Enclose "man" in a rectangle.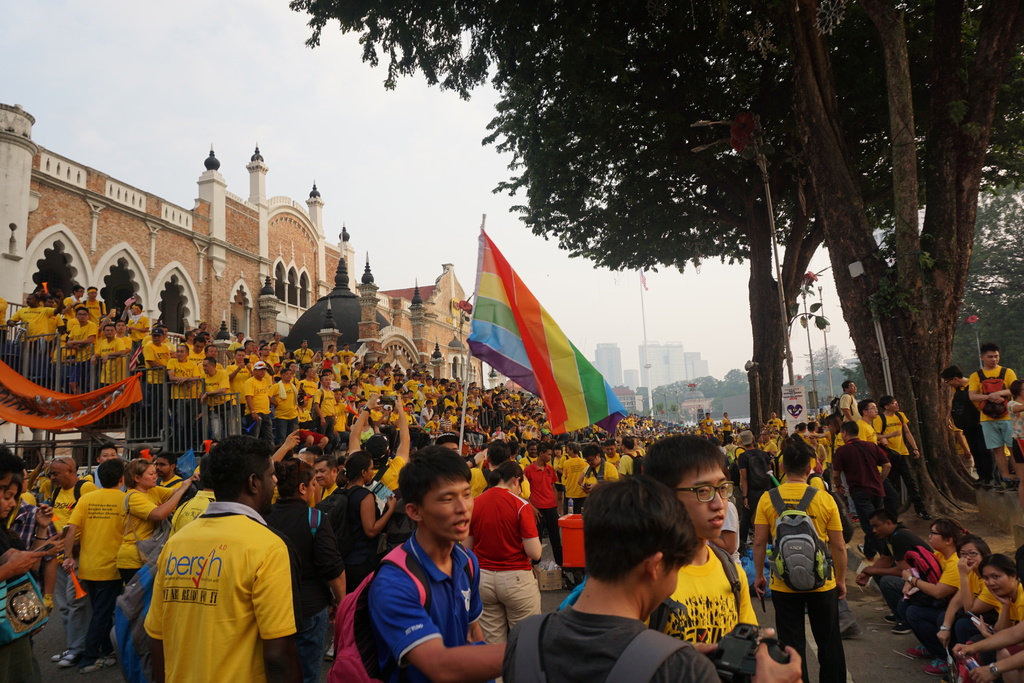
<region>467, 443, 529, 502</region>.
